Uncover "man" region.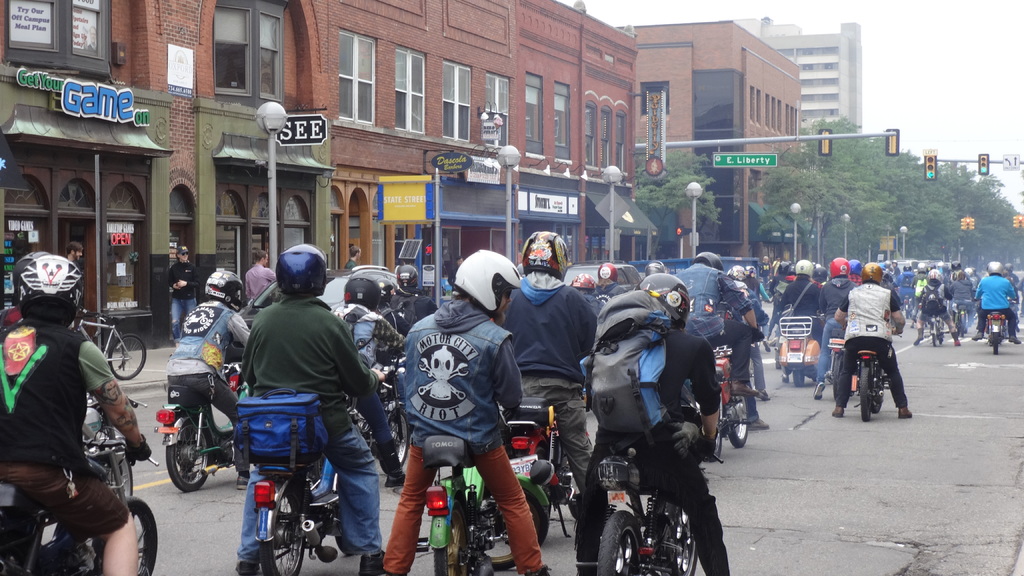
Uncovered: <bbox>829, 264, 917, 413</bbox>.
